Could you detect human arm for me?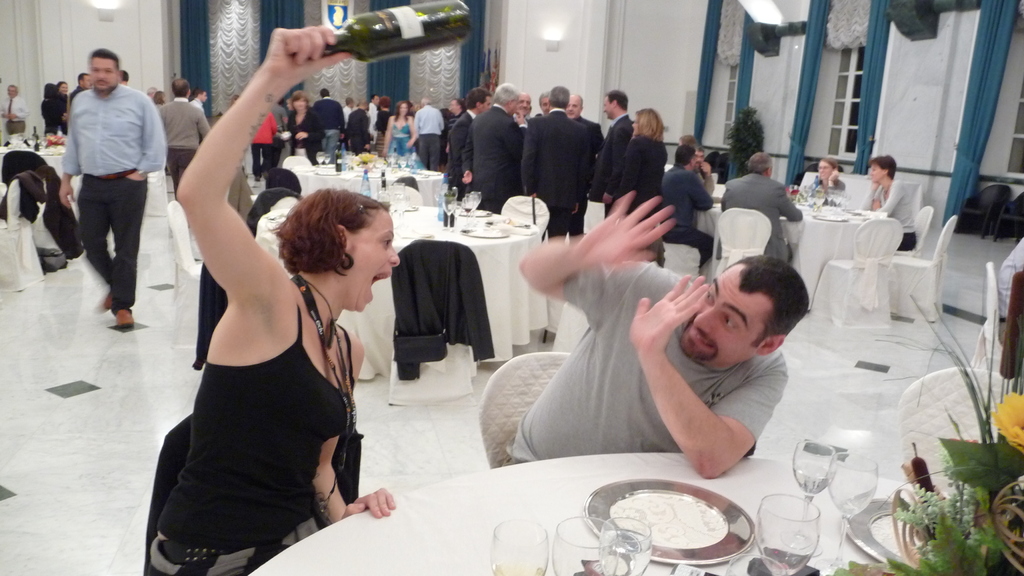
Detection result: select_region(776, 175, 814, 228).
